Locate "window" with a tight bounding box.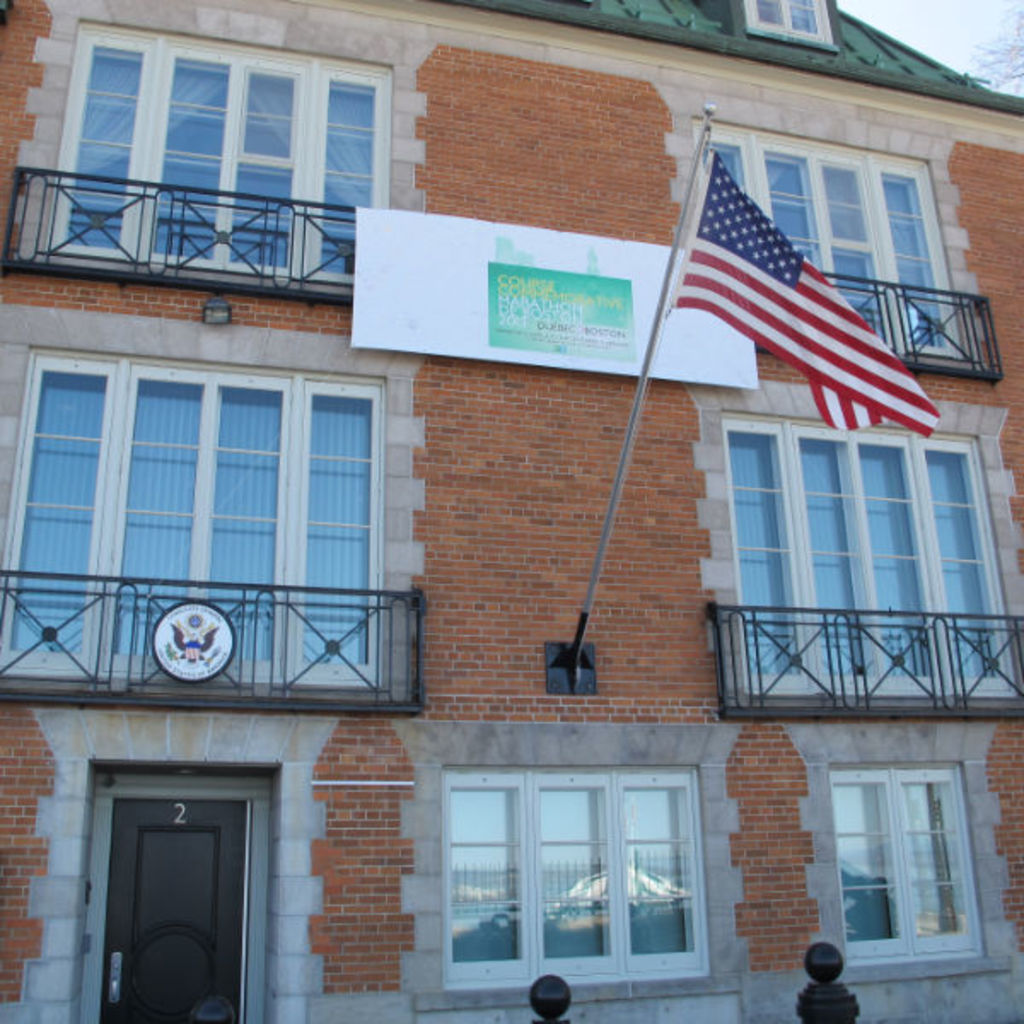
<region>729, 418, 1021, 712</region>.
